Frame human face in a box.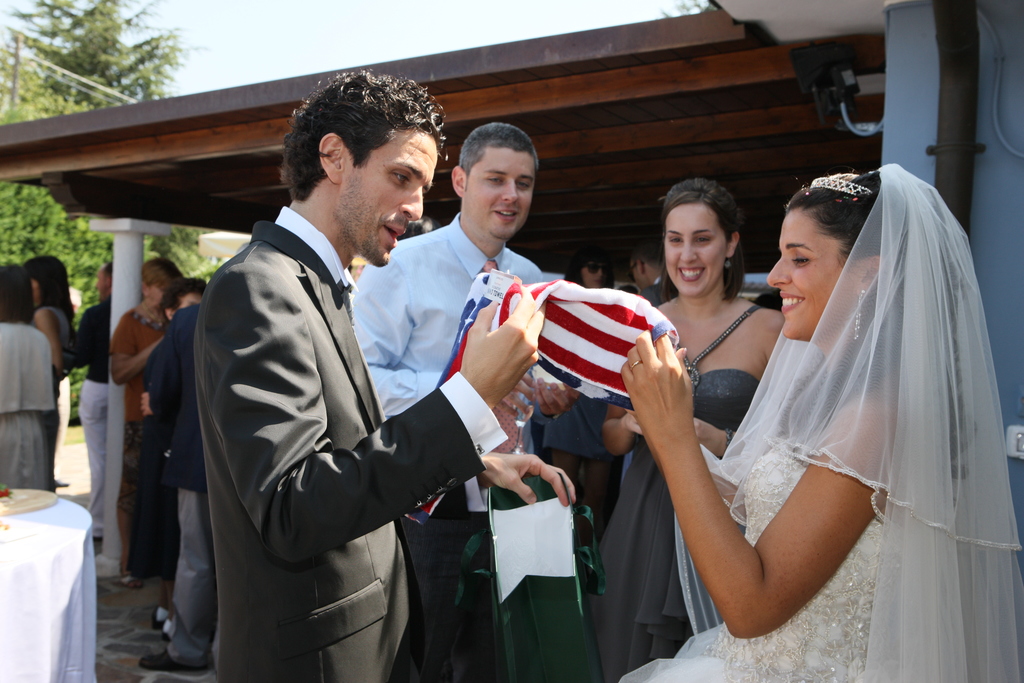
<region>340, 126, 438, 267</region>.
